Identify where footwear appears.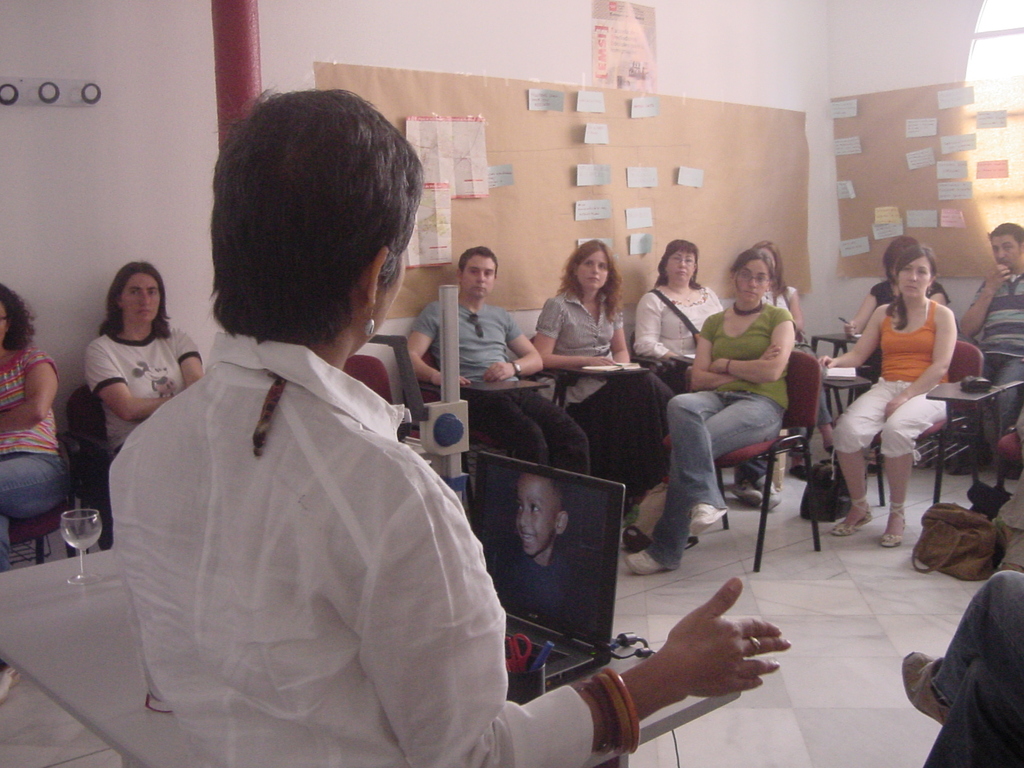
Appears at left=687, top=500, right=730, bottom=540.
